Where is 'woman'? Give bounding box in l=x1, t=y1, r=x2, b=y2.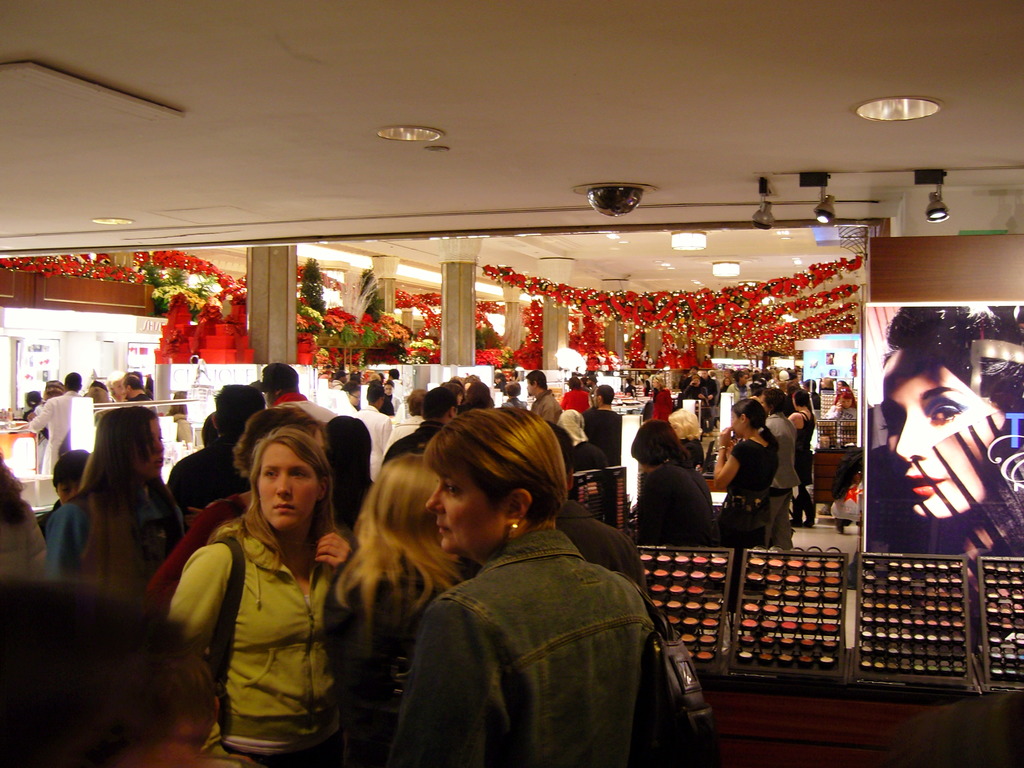
l=823, t=389, r=860, b=442.
